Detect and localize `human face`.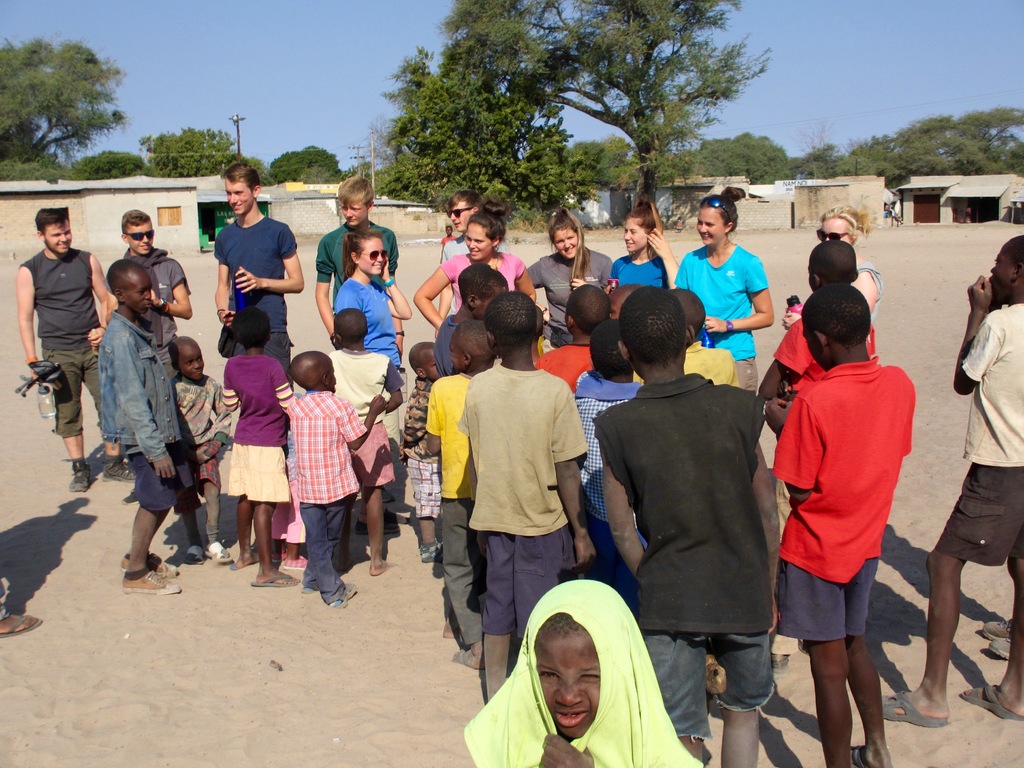
Localized at left=552, top=226, right=580, bottom=260.
